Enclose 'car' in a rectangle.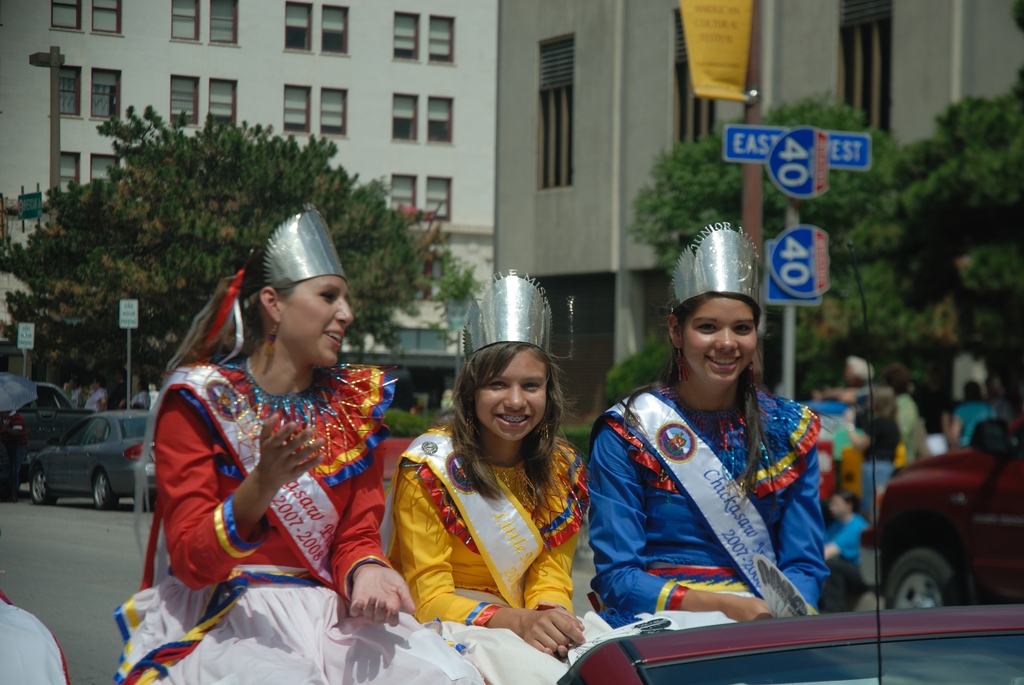
locate(24, 403, 170, 513).
